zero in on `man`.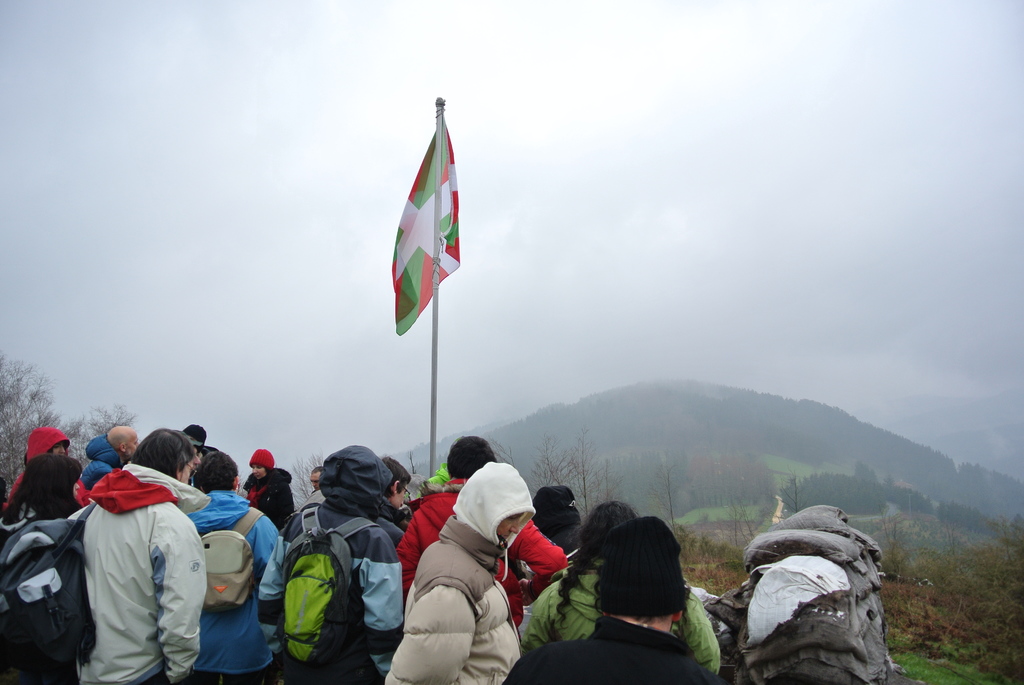
Zeroed in: 77:421:148:501.
